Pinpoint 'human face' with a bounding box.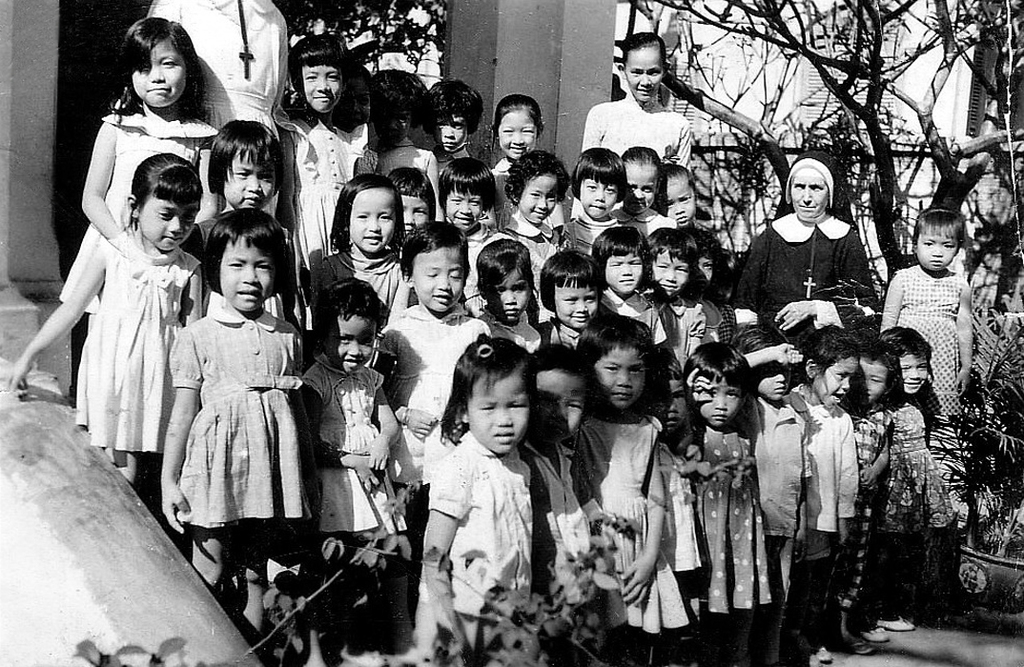
x1=916 y1=221 x2=959 y2=274.
